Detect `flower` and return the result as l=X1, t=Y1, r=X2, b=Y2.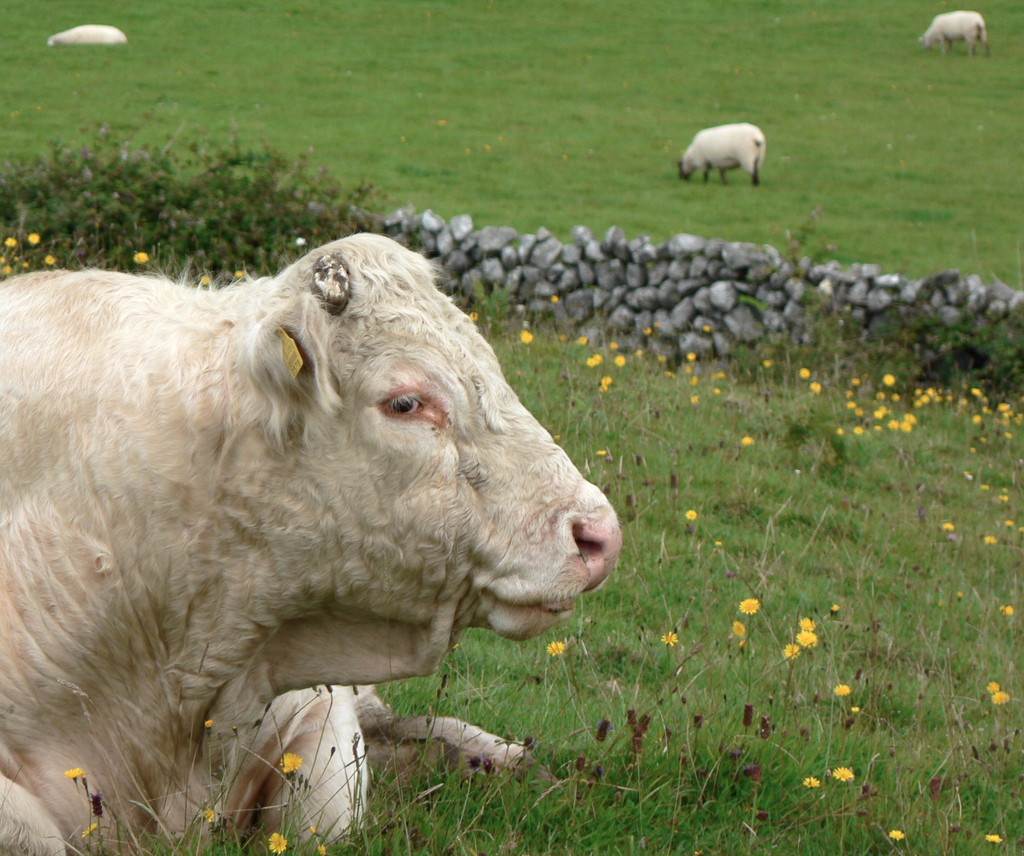
l=733, t=619, r=745, b=641.
